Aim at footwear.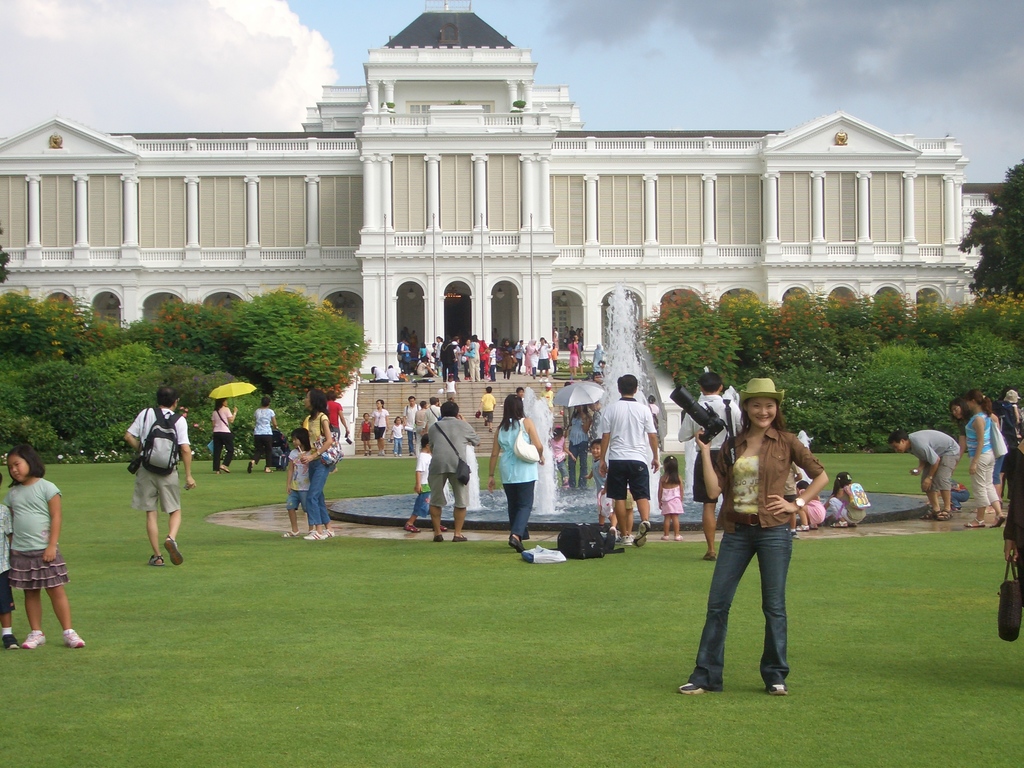
Aimed at locate(632, 523, 651, 547).
